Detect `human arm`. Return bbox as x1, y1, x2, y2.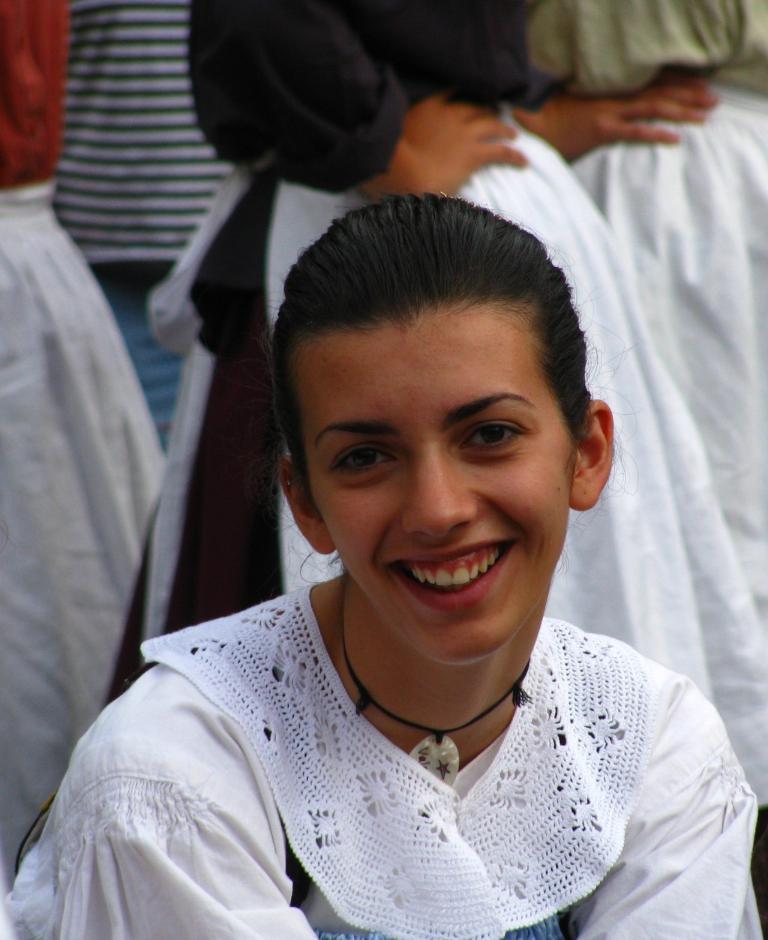
579, 661, 767, 937.
